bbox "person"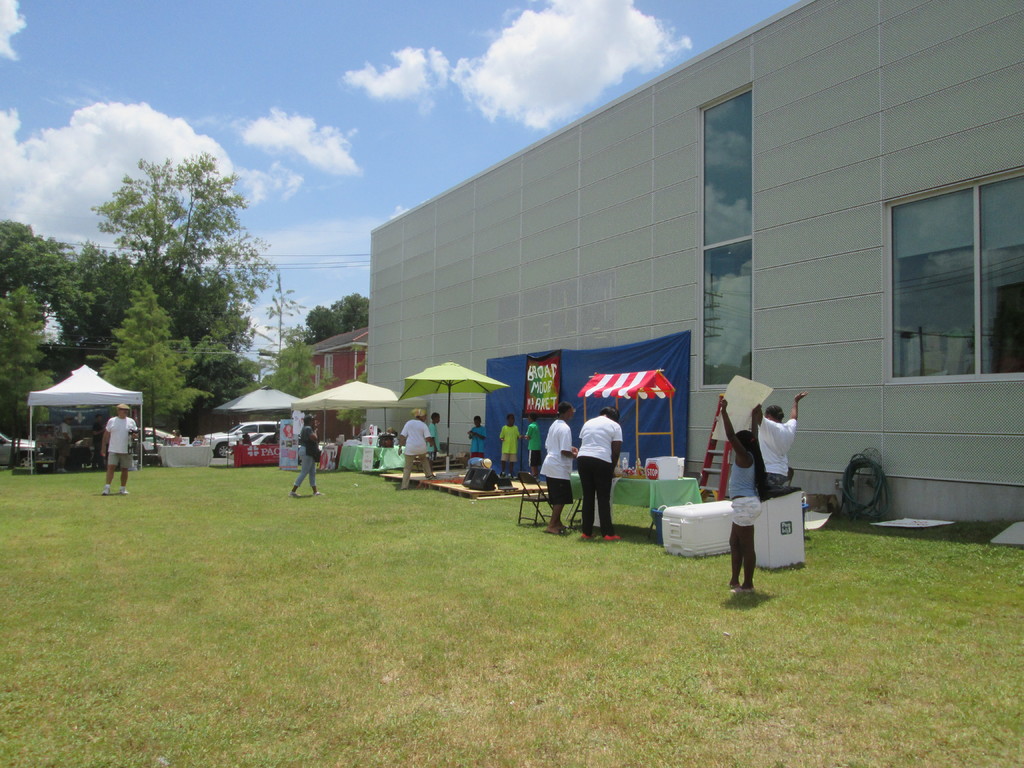
<bbox>426, 412, 440, 461</bbox>
